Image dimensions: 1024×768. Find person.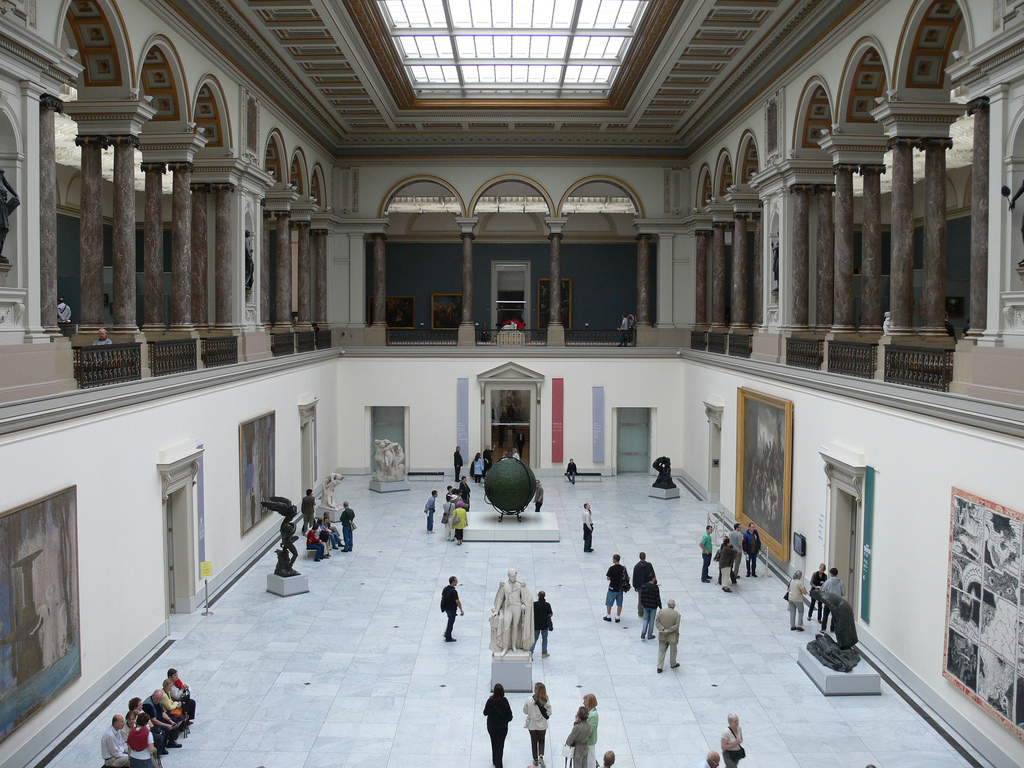
[521, 681, 554, 767].
